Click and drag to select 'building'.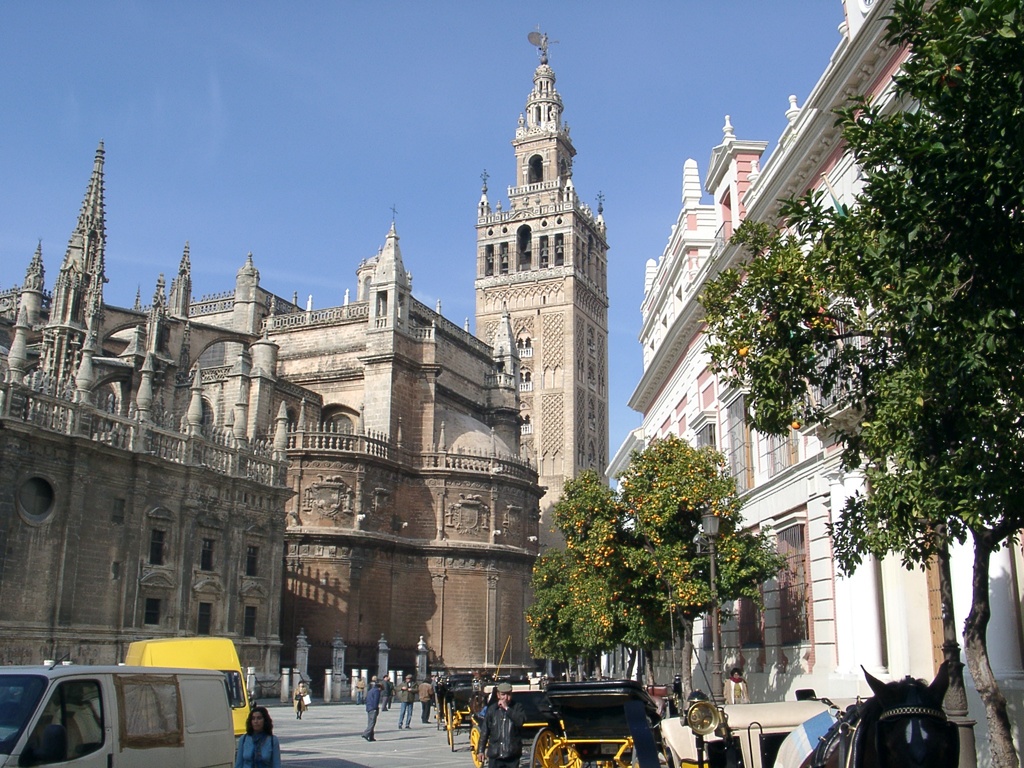
Selection: bbox=[606, 3, 1023, 765].
